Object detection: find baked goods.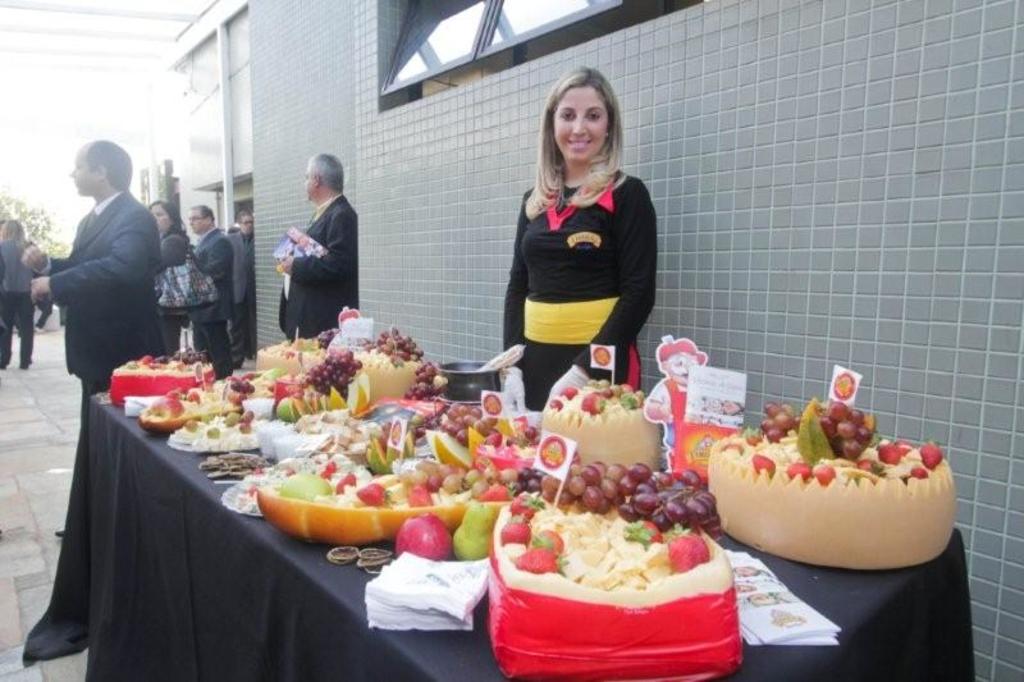
region(707, 403, 956, 566).
